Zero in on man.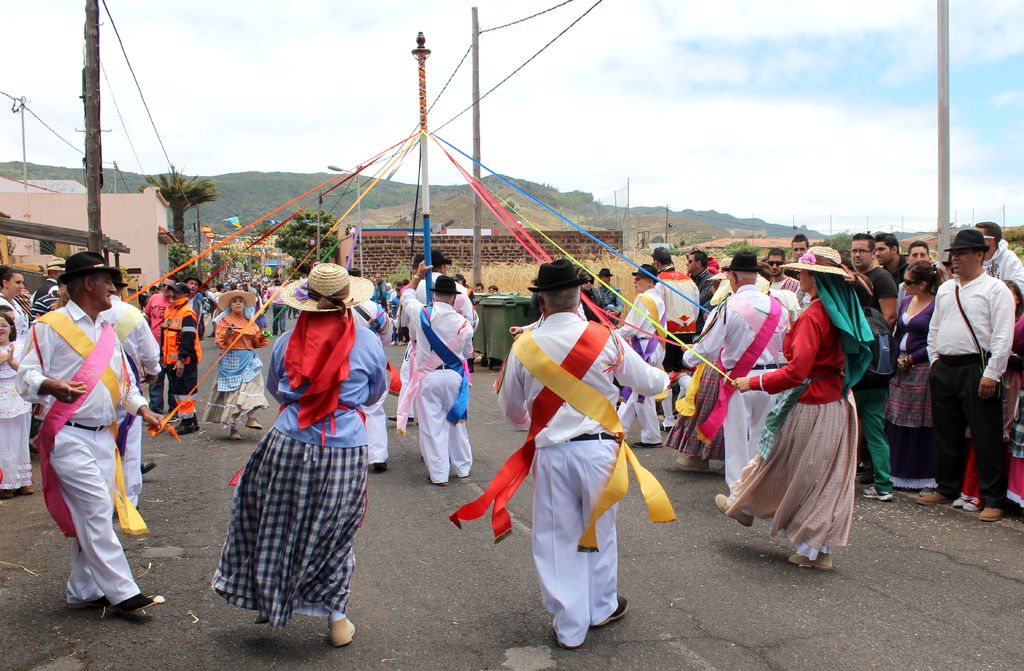
Zeroed in: 682, 251, 803, 508.
